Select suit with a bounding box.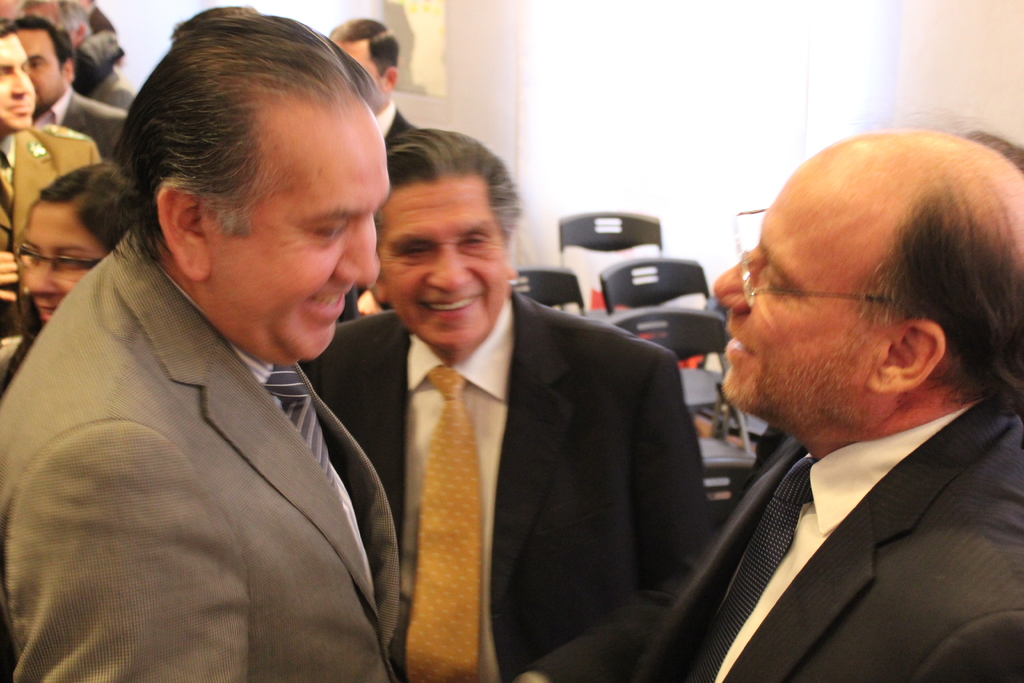
{"x1": 339, "y1": 199, "x2": 738, "y2": 682}.
